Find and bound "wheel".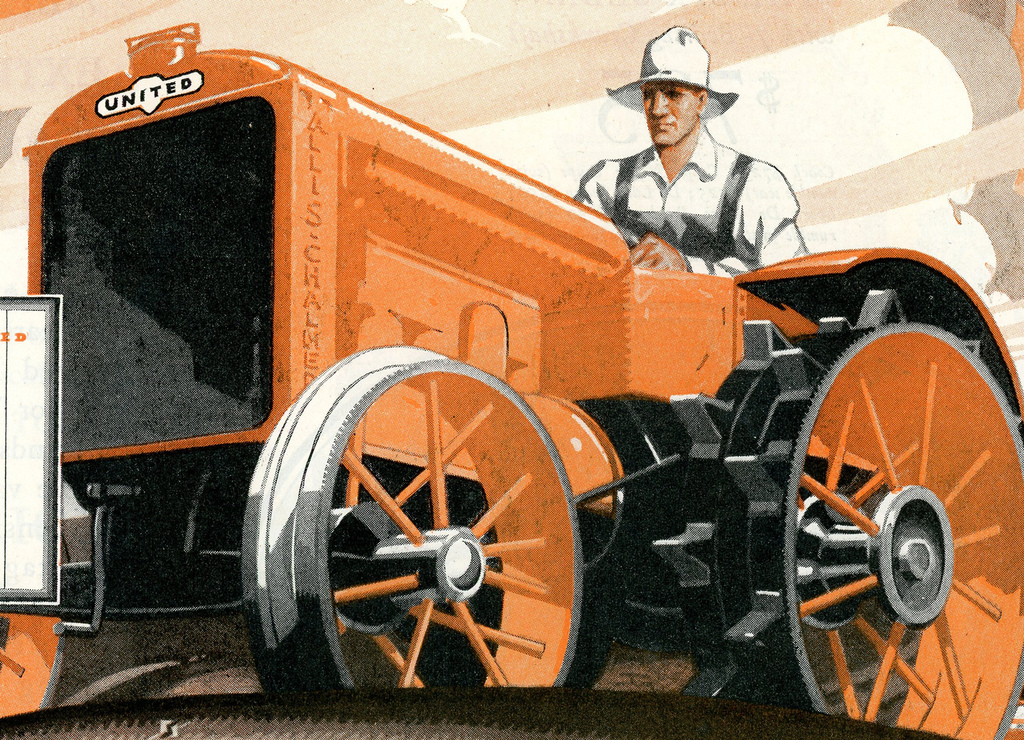
Bound: <region>253, 343, 582, 694</region>.
